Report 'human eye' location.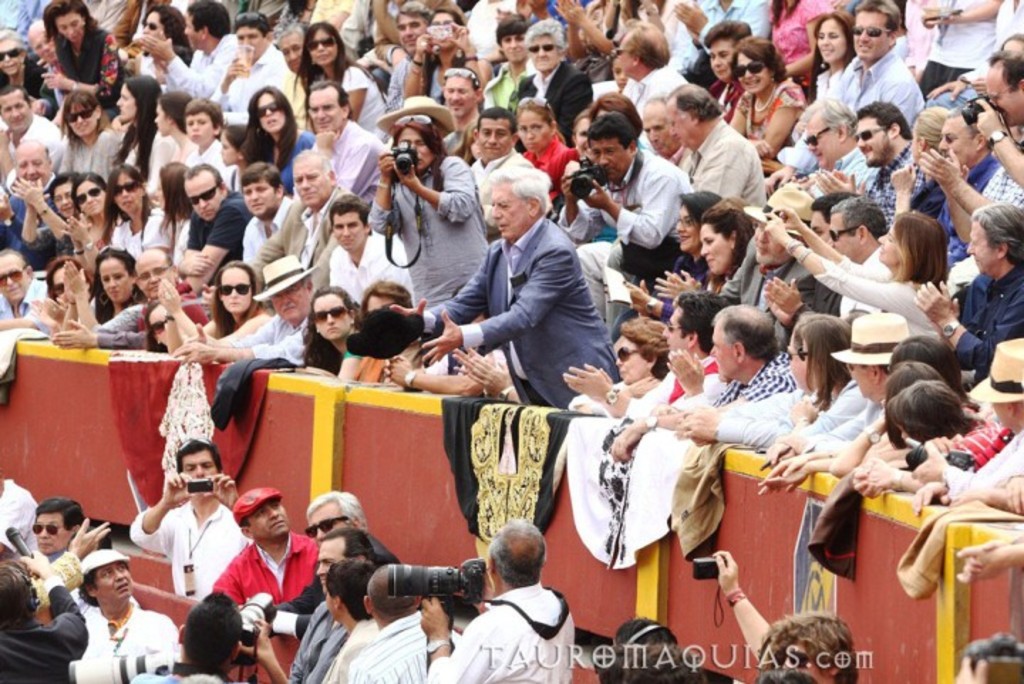
Report: l=828, t=33, r=842, b=38.
